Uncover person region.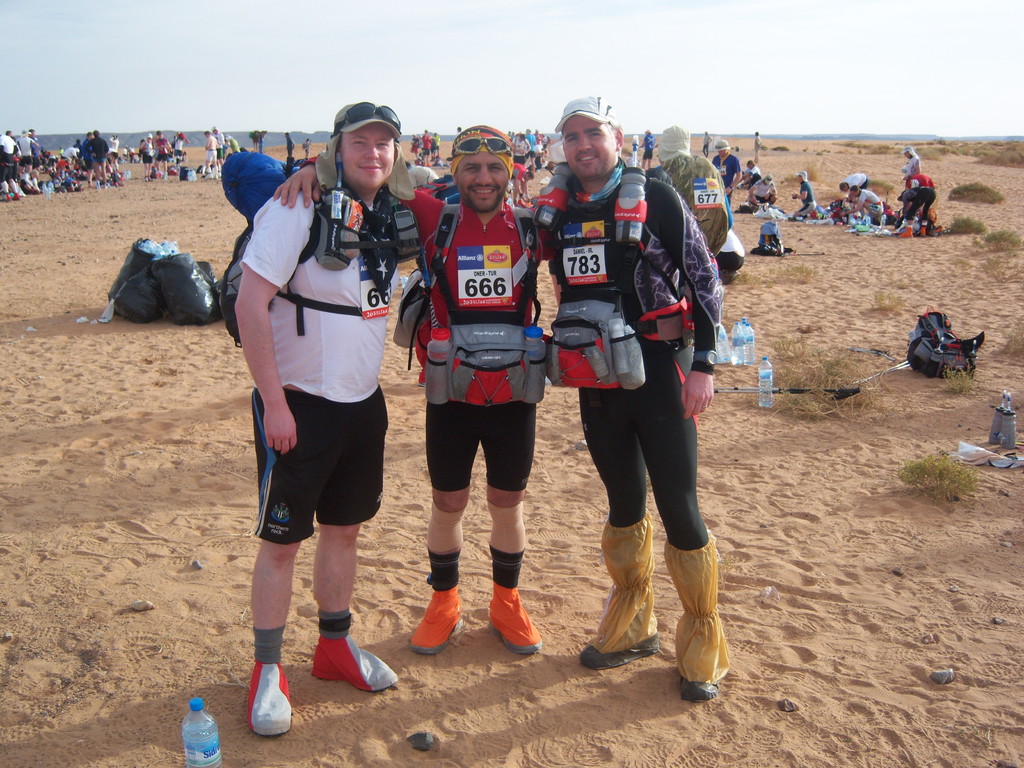
Uncovered: x1=643 y1=121 x2=734 y2=264.
